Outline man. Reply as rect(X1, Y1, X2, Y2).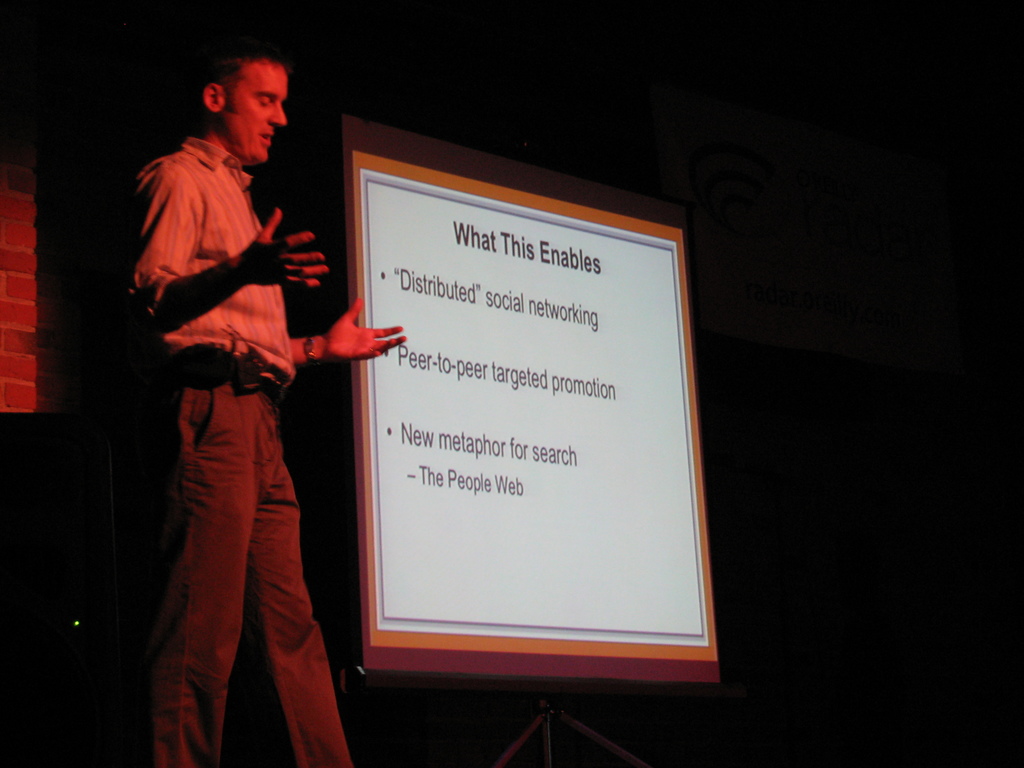
rect(93, 28, 408, 767).
